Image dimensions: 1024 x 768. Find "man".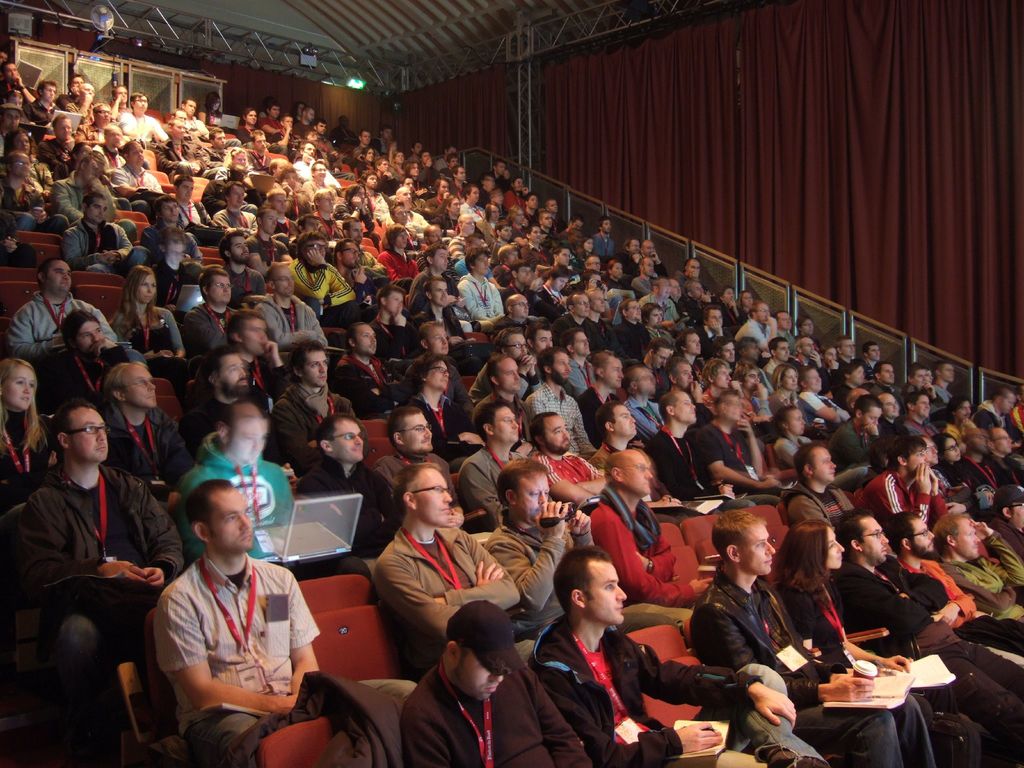
(left=641, top=242, right=655, bottom=255).
